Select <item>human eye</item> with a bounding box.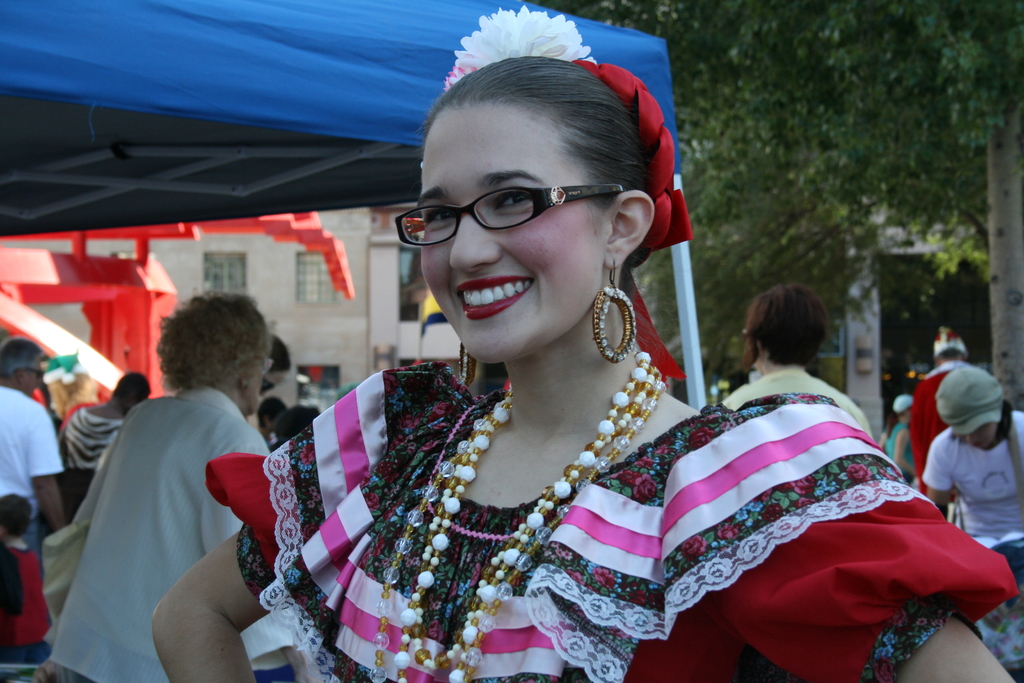
{"x1": 420, "y1": 201, "x2": 457, "y2": 233}.
